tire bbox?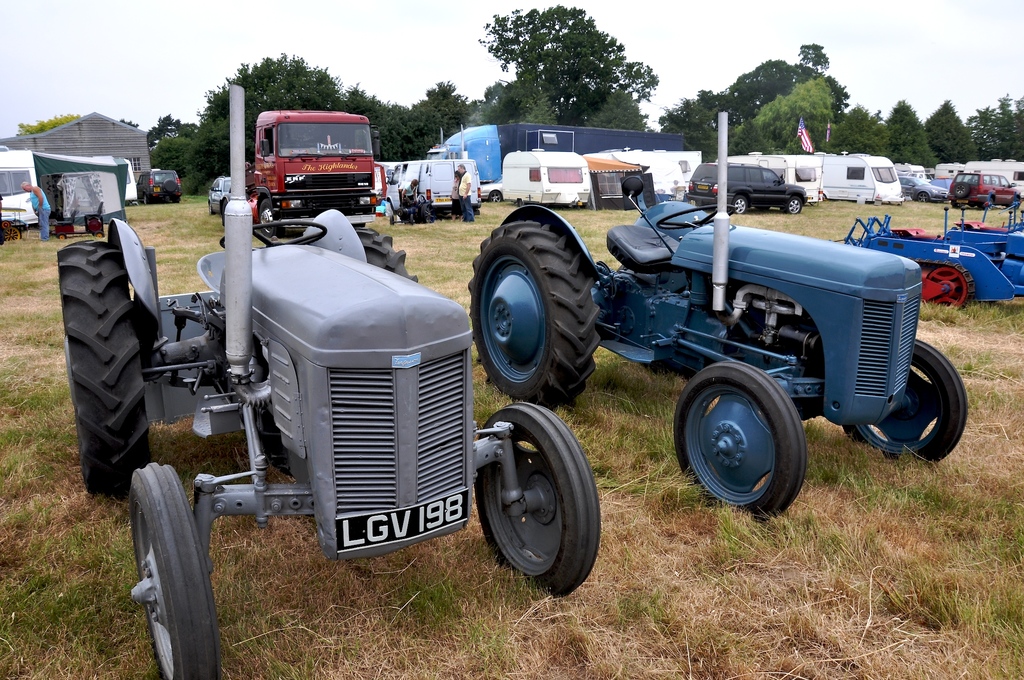
select_region(952, 182, 971, 198)
